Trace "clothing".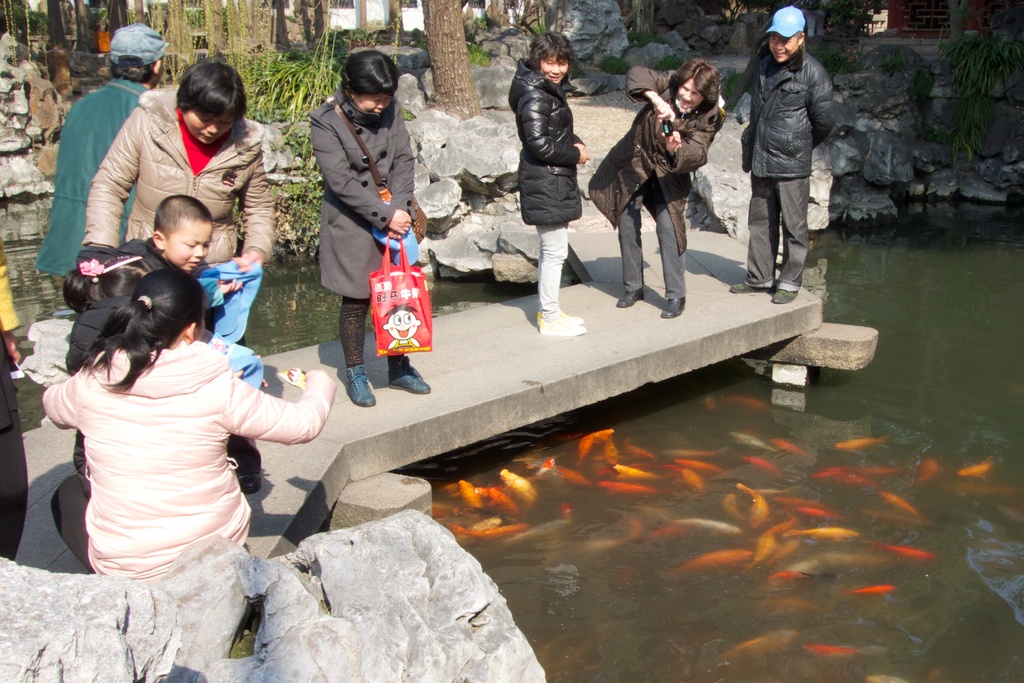
Traced to left=94, top=241, right=204, bottom=329.
